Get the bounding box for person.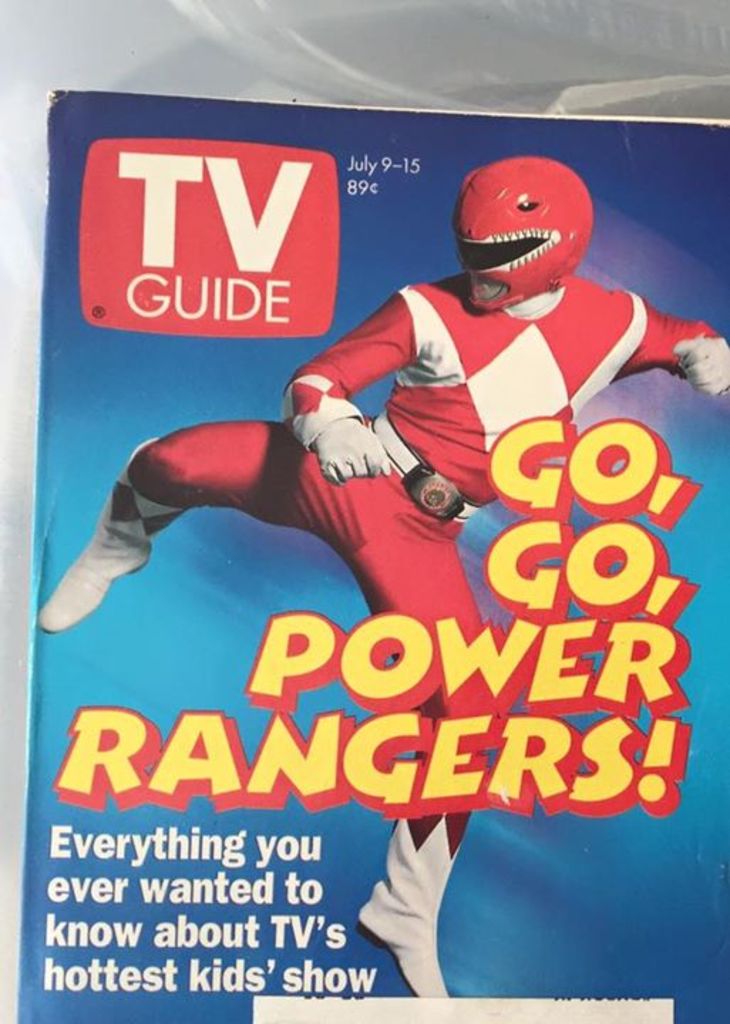
BBox(40, 156, 729, 993).
